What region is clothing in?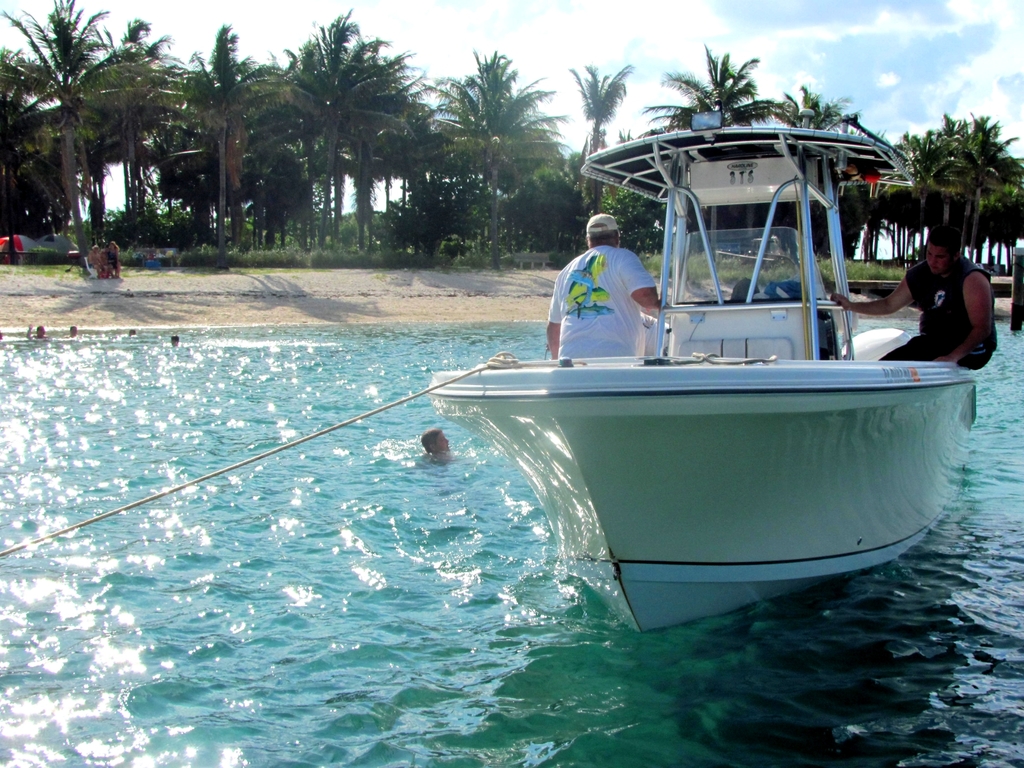
bbox(542, 240, 639, 374).
